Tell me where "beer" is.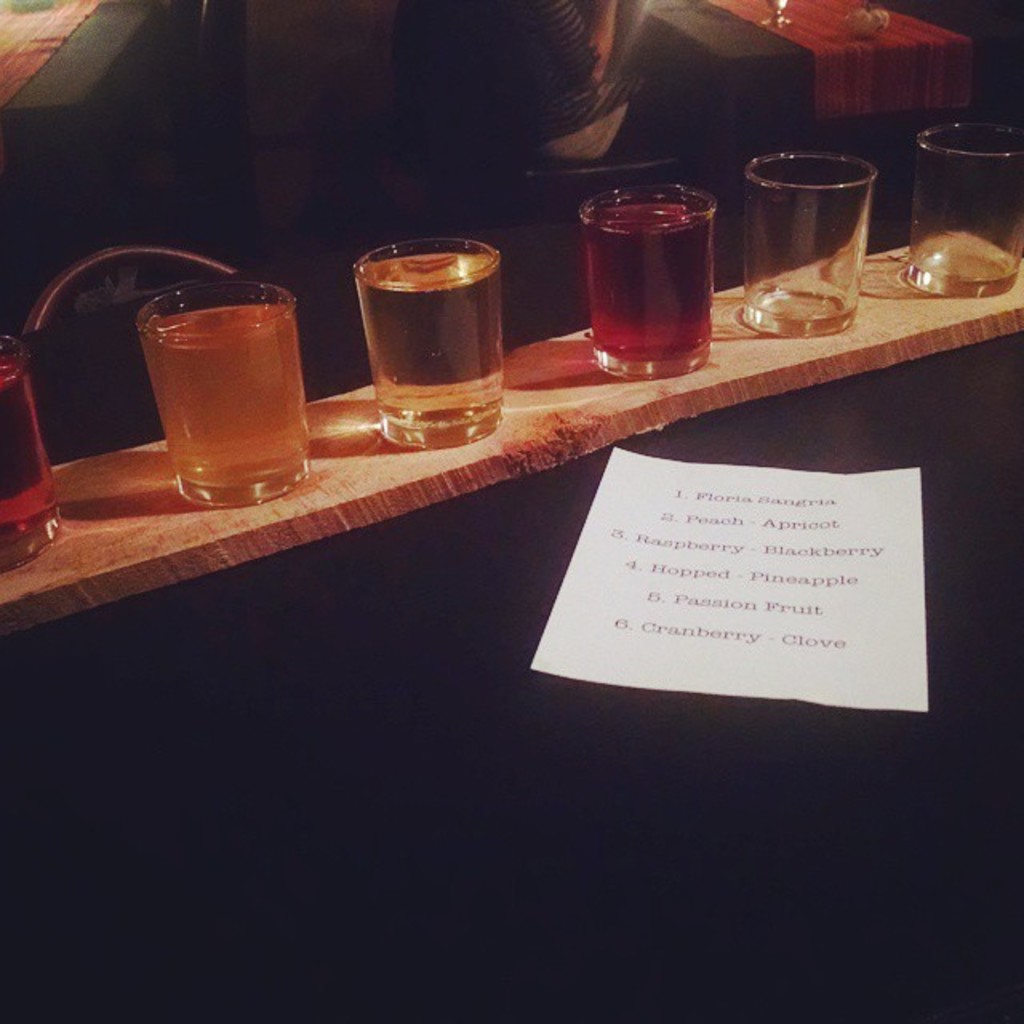
"beer" is at 574, 178, 725, 379.
